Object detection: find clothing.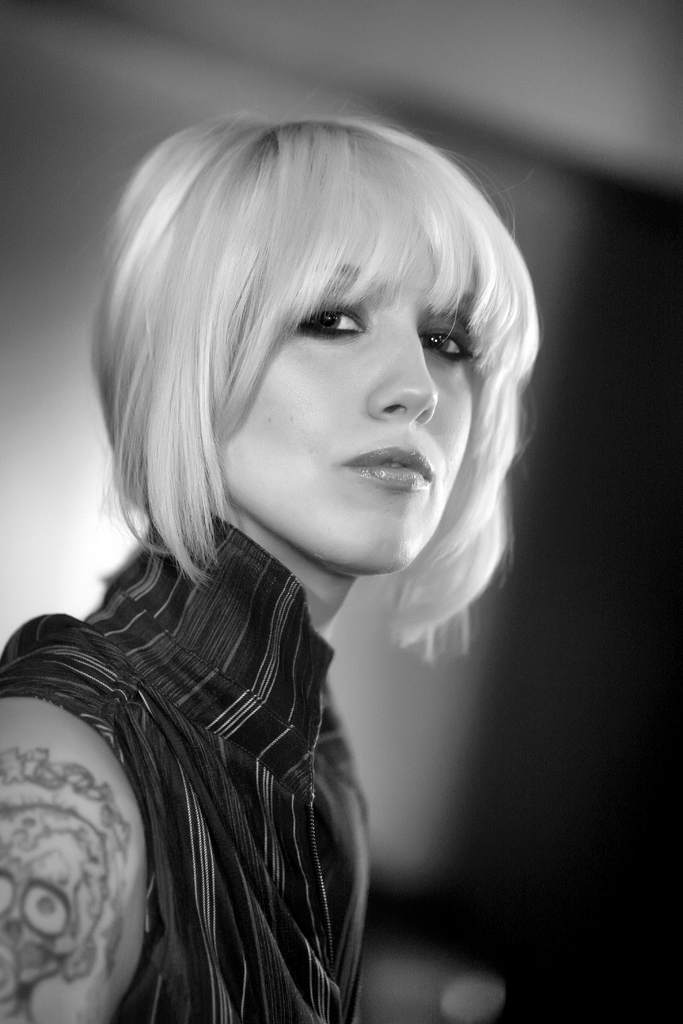
locate(0, 508, 375, 1023).
